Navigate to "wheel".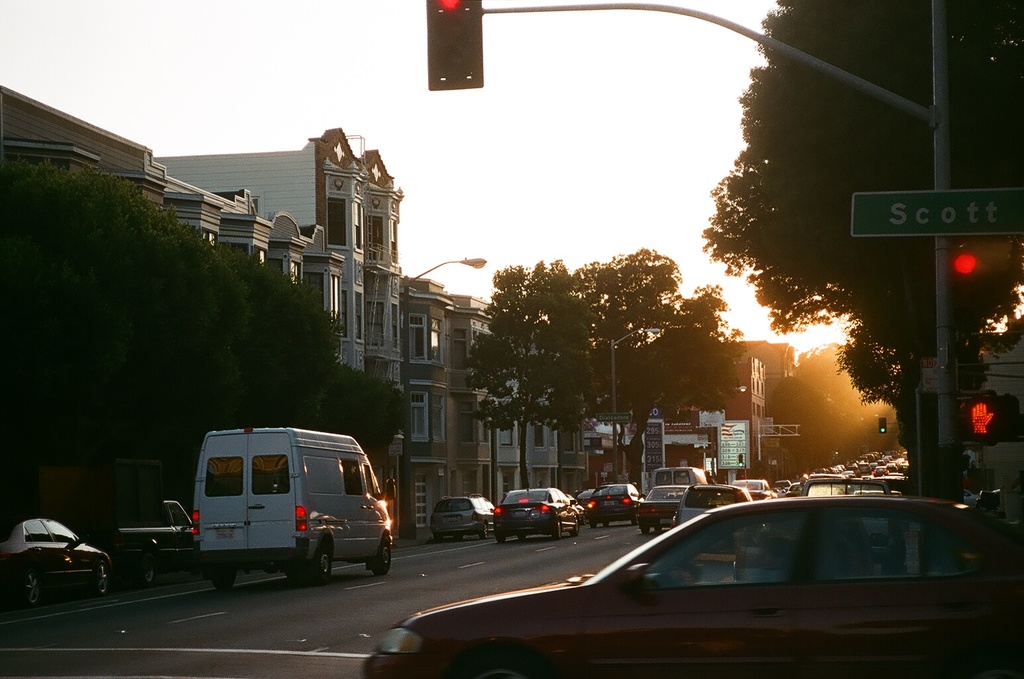
Navigation target: box=[95, 563, 105, 595].
